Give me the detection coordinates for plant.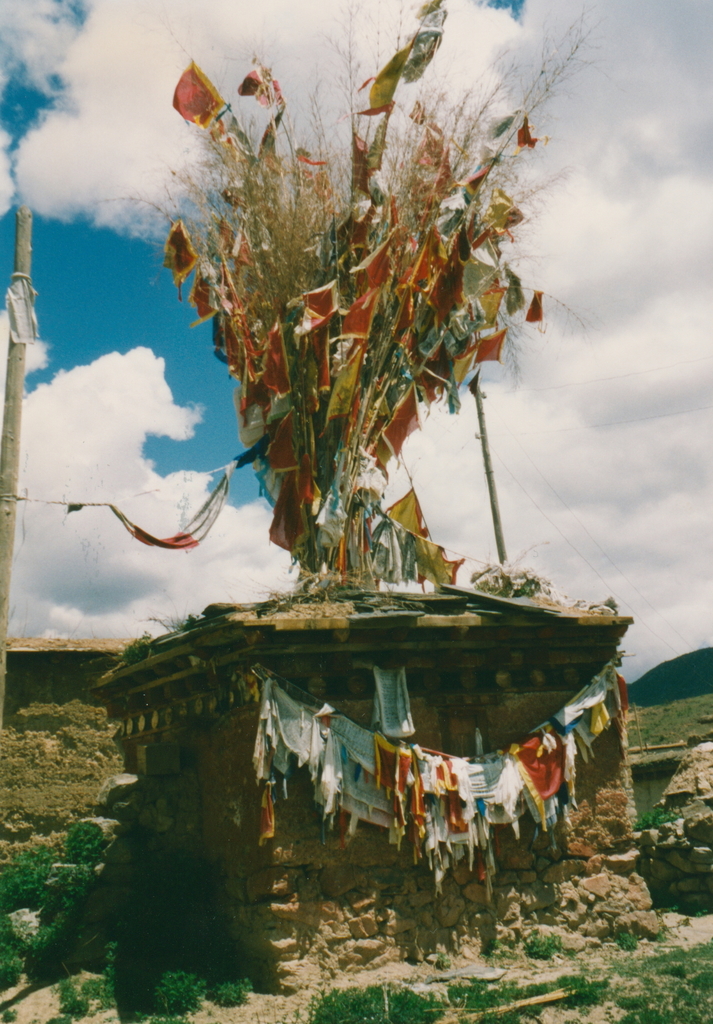
(left=635, top=809, right=680, bottom=829).
